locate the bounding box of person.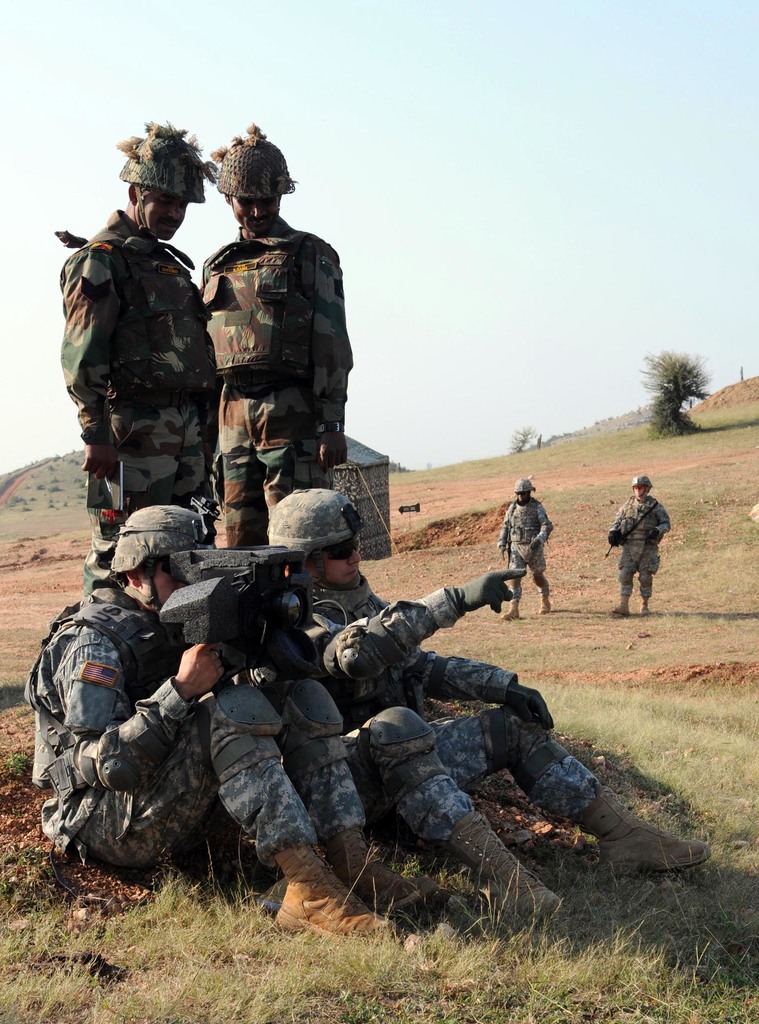
Bounding box: (left=493, top=481, right=547, bottom=620).
